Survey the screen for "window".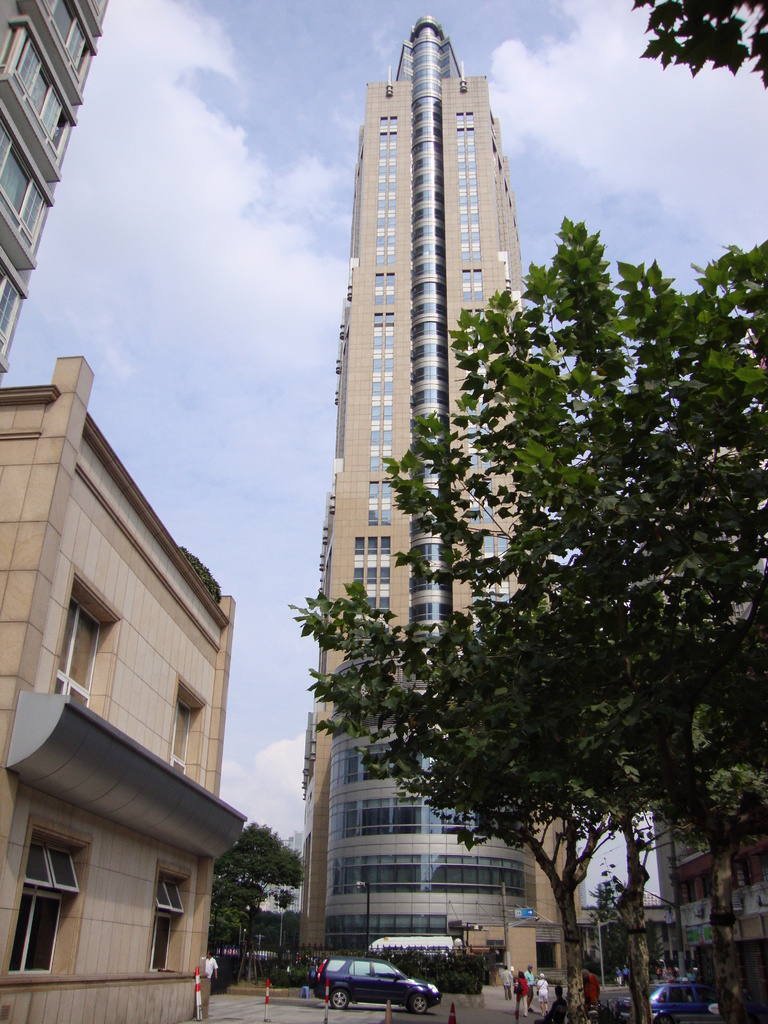
Survey found: 0 0 116 345.
